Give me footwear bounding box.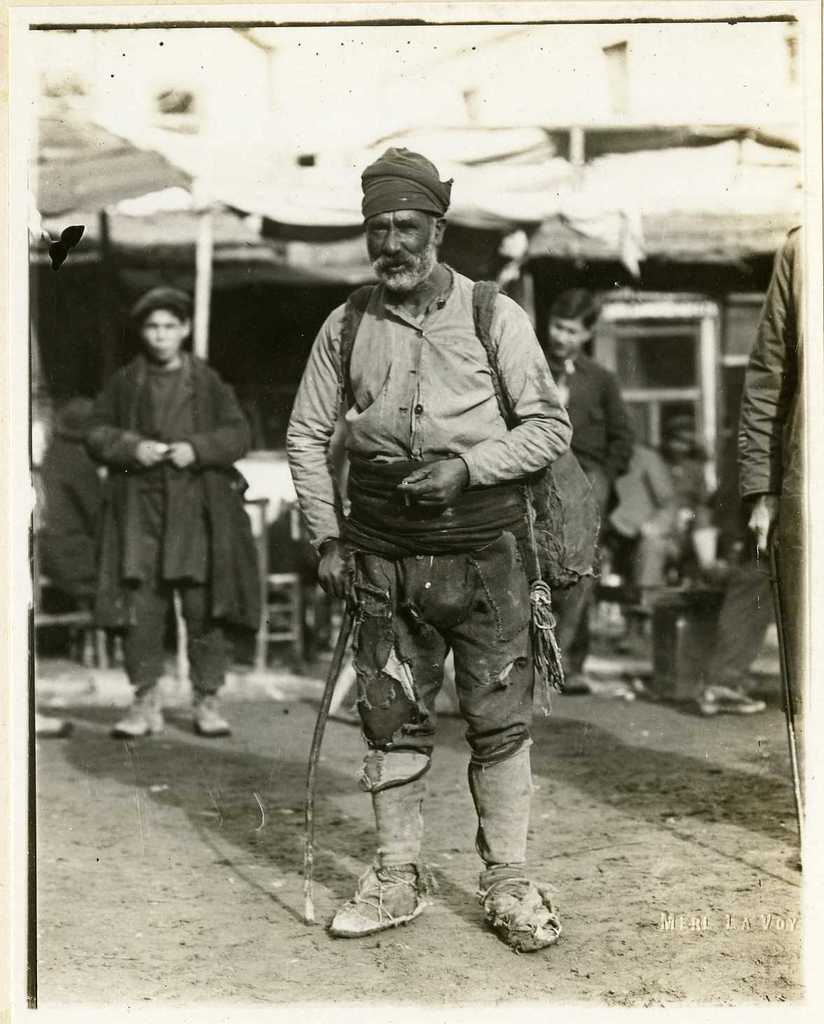
box(476, 879, 565, 961).
